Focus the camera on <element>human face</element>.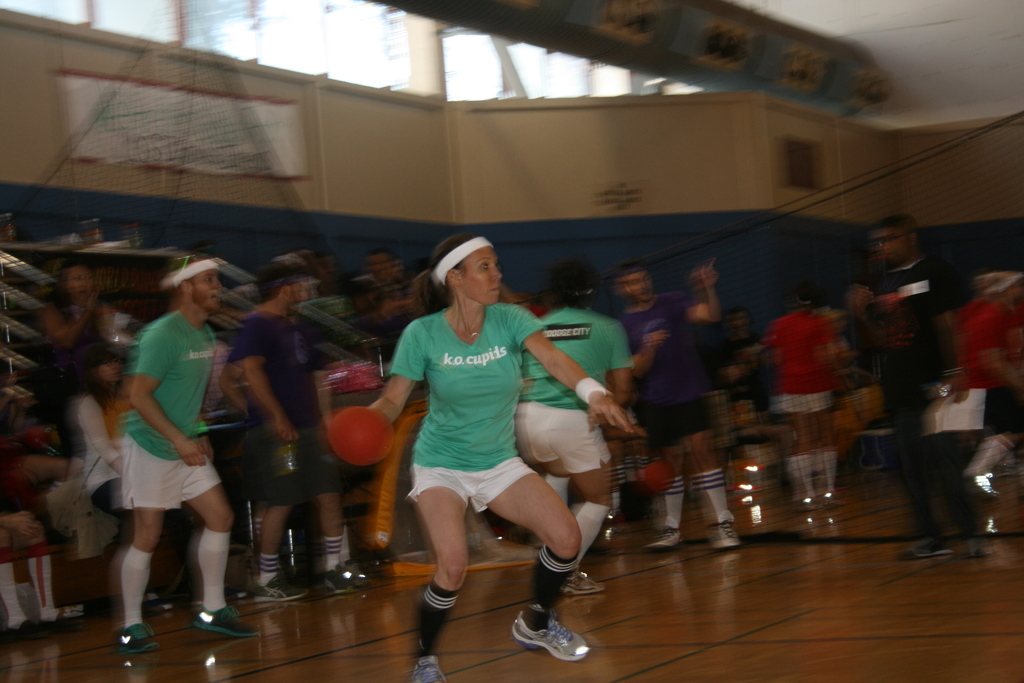
Focus region: 69,267,90,302.
